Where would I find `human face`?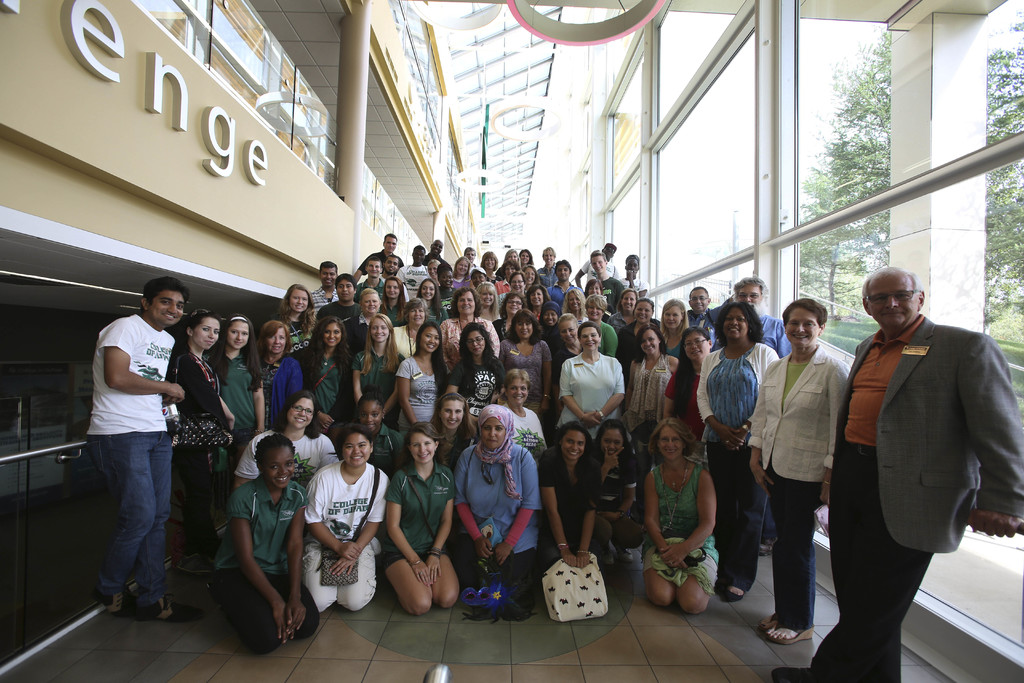
At region(339, 430, 374, 468).
